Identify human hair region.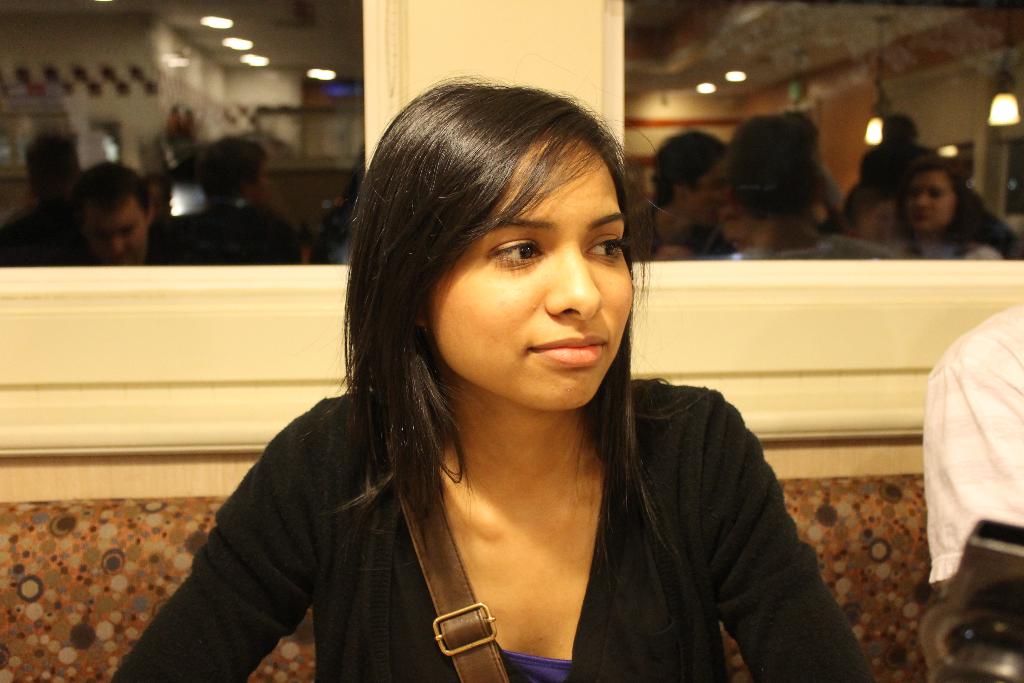
Region: bbox(59, 161, 147, 255).
